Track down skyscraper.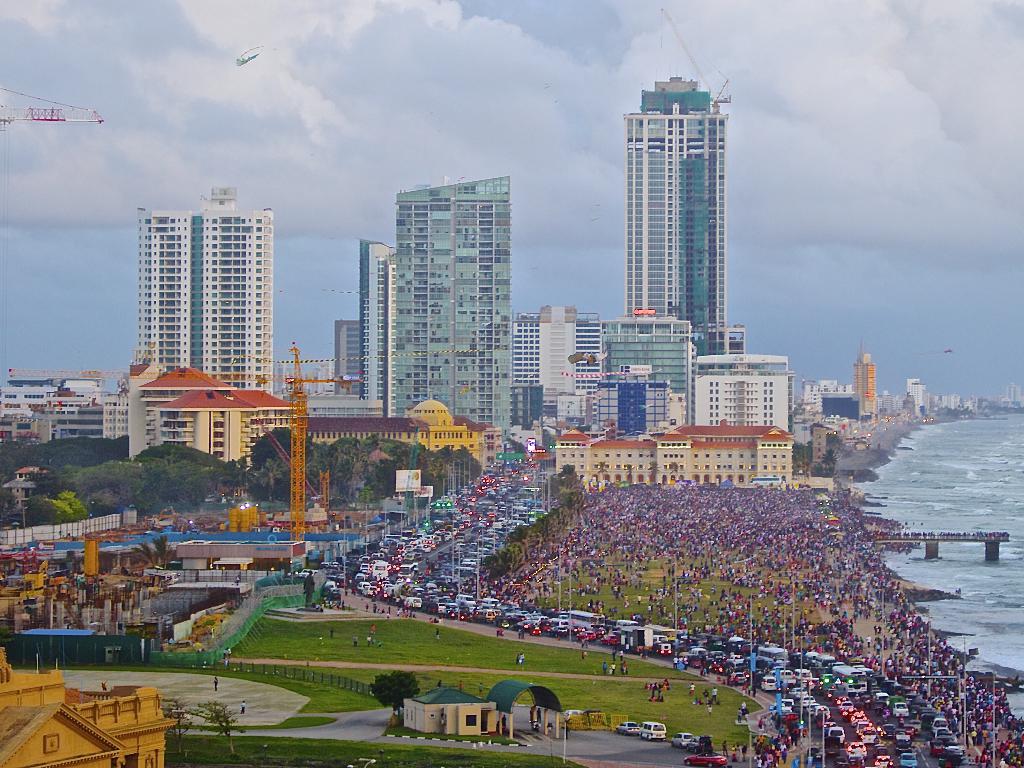
Tracked to [left=607, top=64, right=760, bottom=371].
